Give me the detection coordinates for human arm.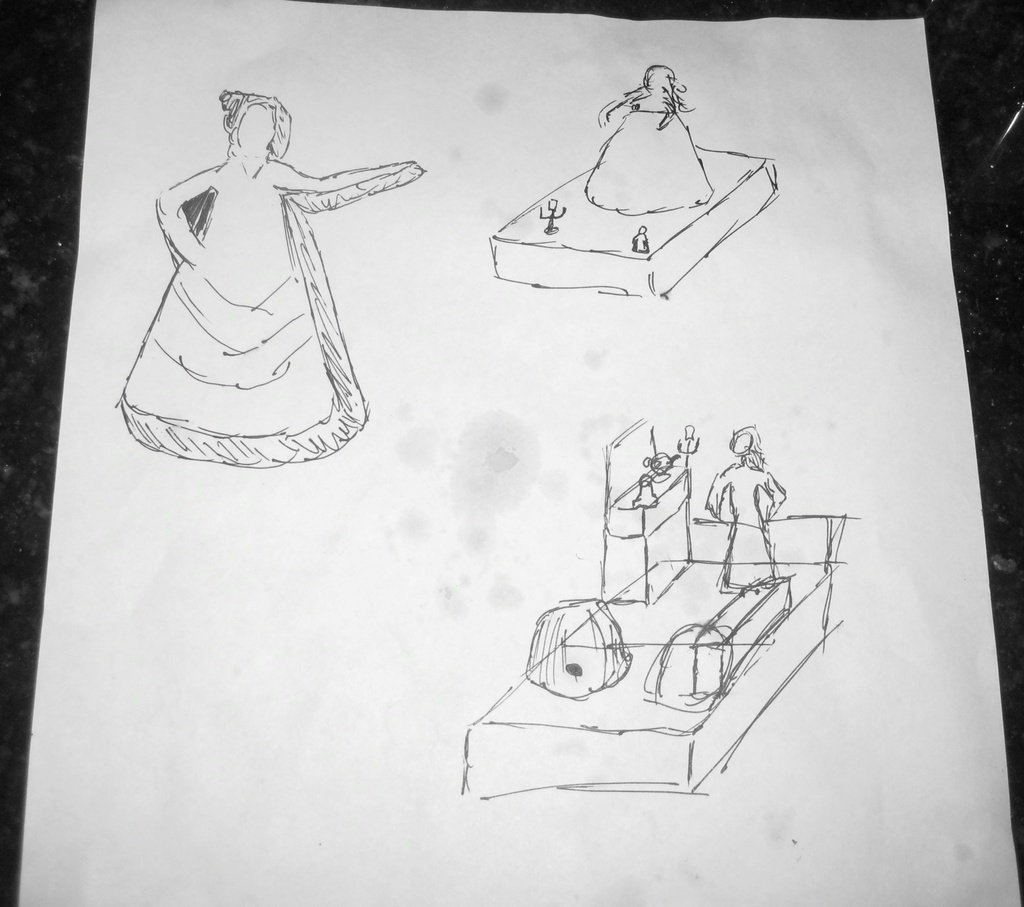
(278,162,425,215).
